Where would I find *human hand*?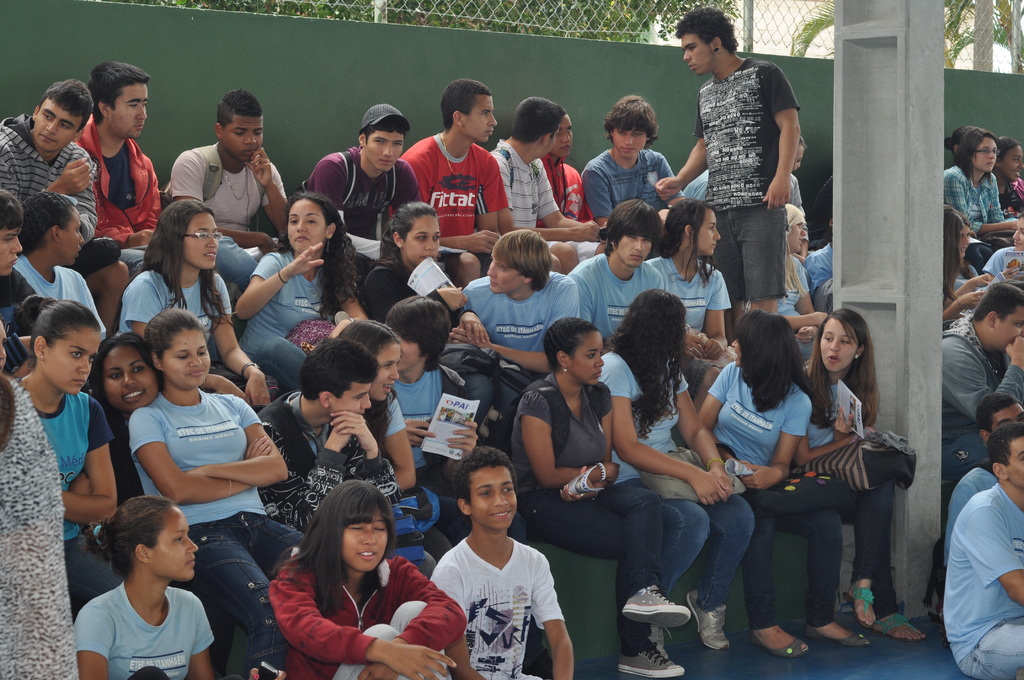
At 246,669,289,679.
